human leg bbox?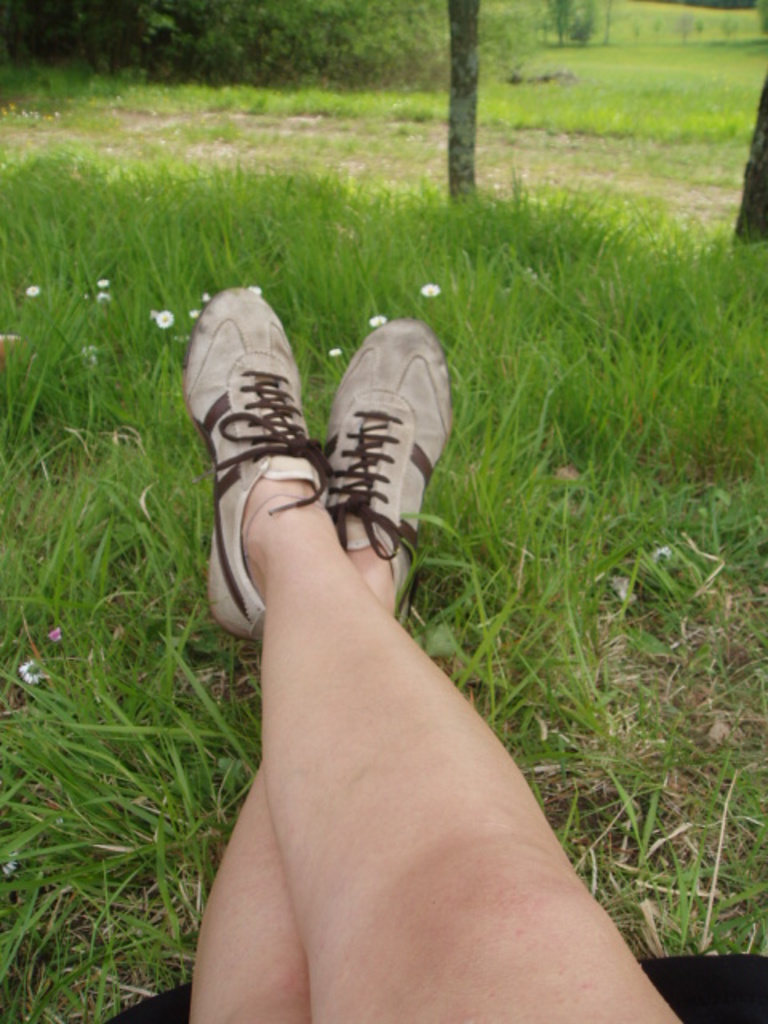
[186, 318, 454, 1022]
